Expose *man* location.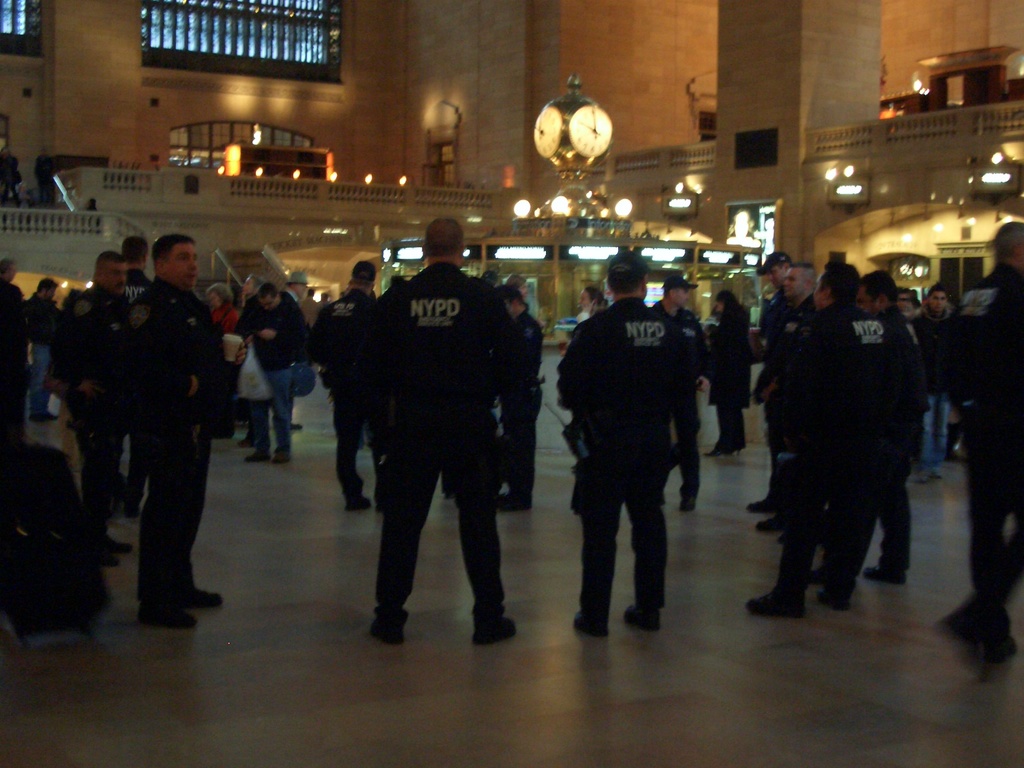
Exposed at detection(35, 141, 56, 211).
